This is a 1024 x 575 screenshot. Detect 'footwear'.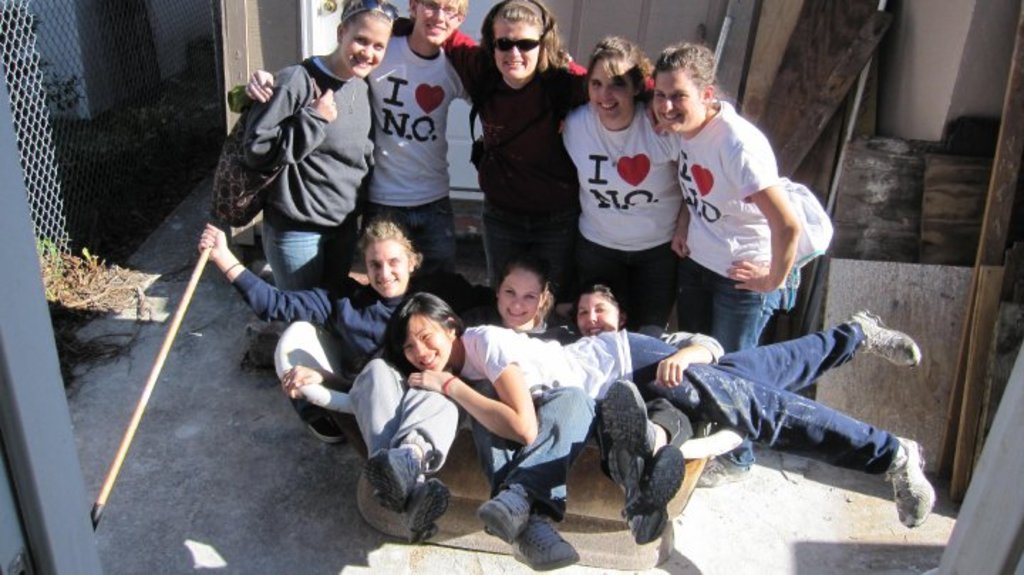
(883, 434, 939, 529).
